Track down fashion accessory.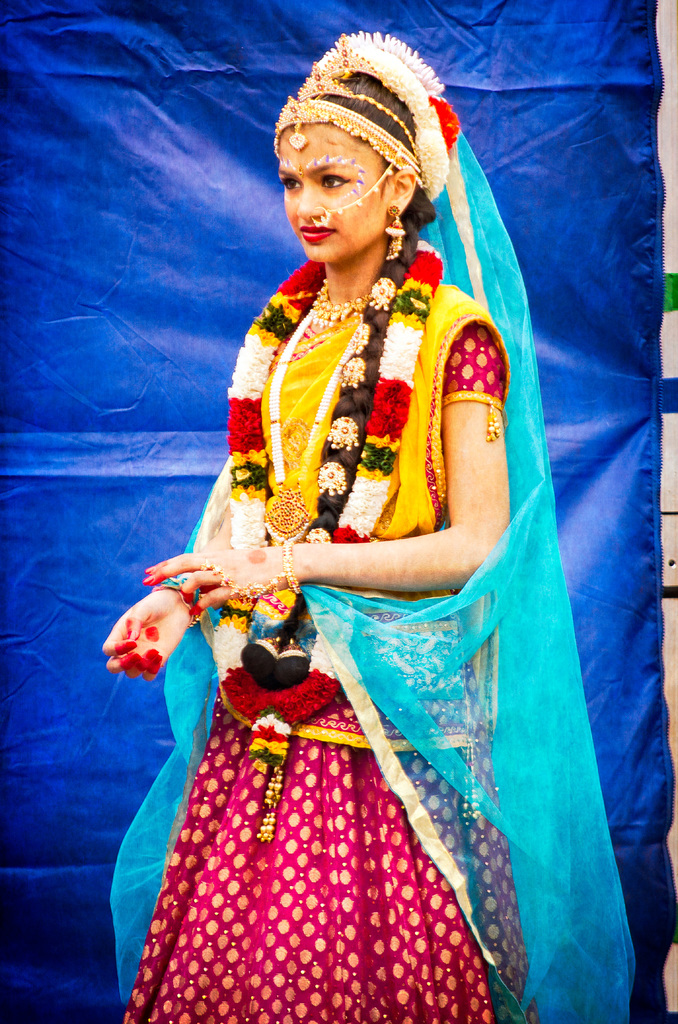
Tracked to 223, 232, 440, 843.
